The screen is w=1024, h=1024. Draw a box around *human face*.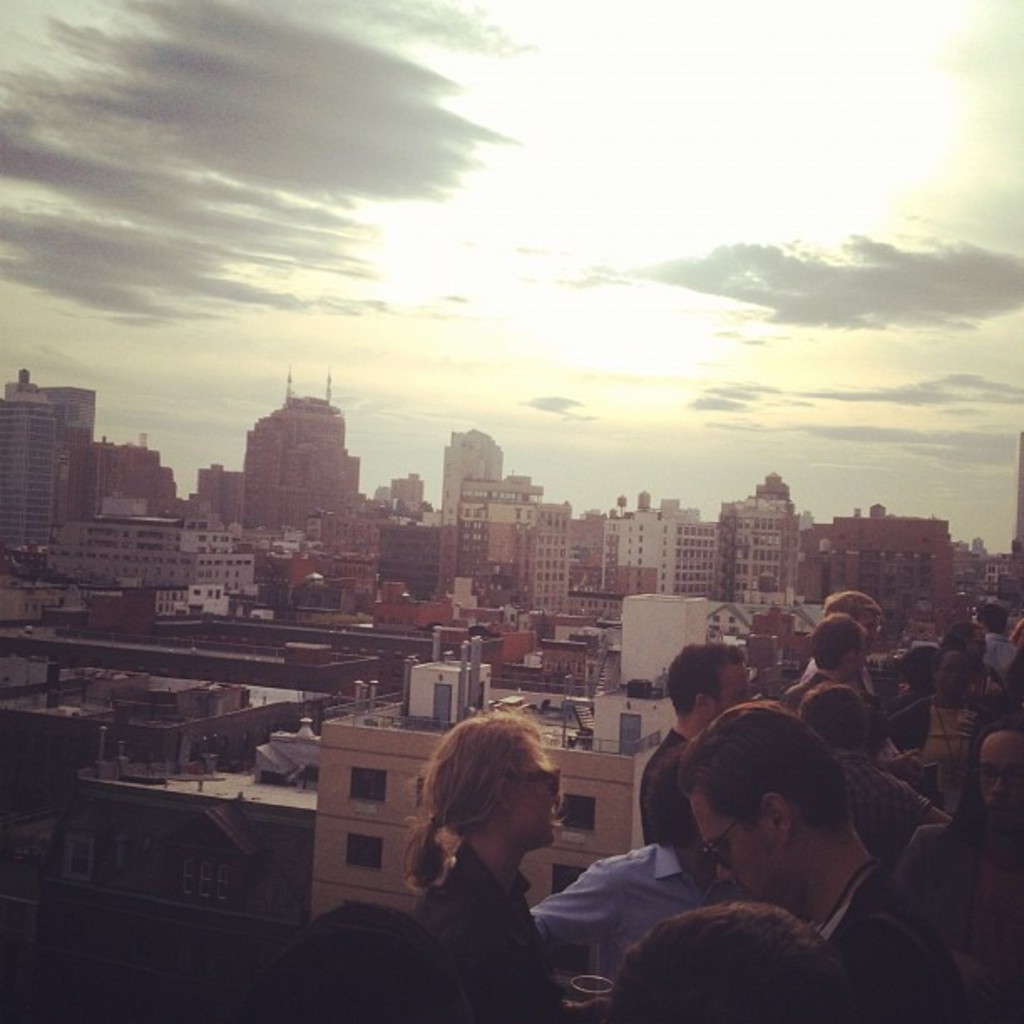
bbox=[718, 653, 745, 706].
